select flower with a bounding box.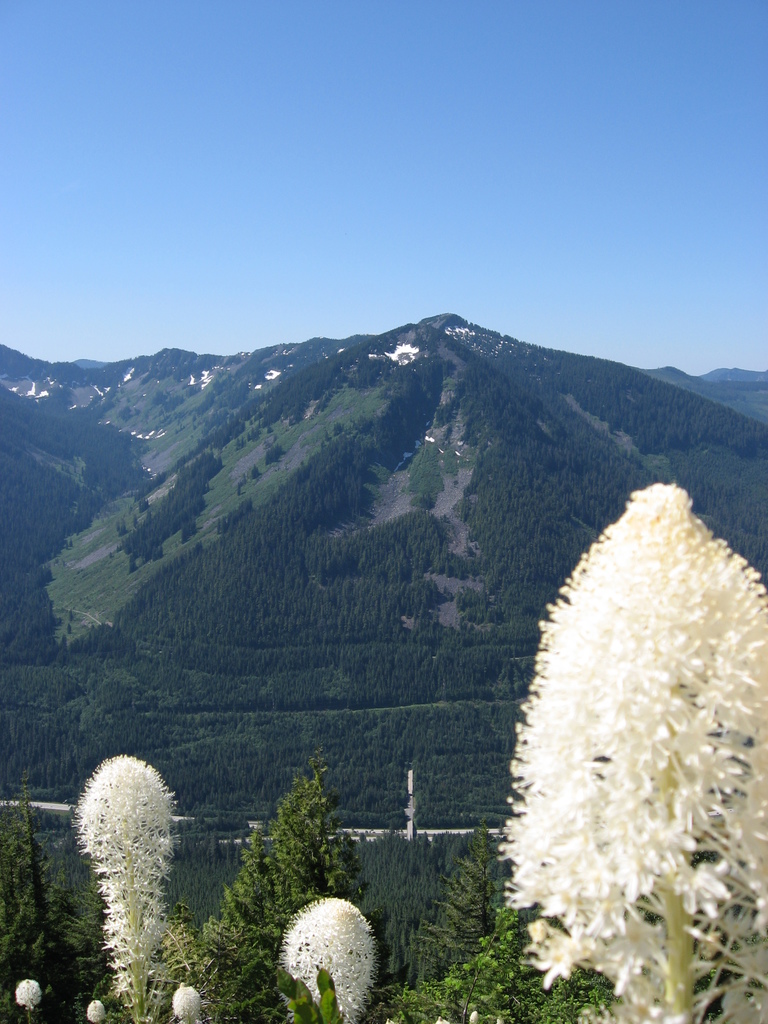
x1=76 y1=753 x2=177 y2=1023.
